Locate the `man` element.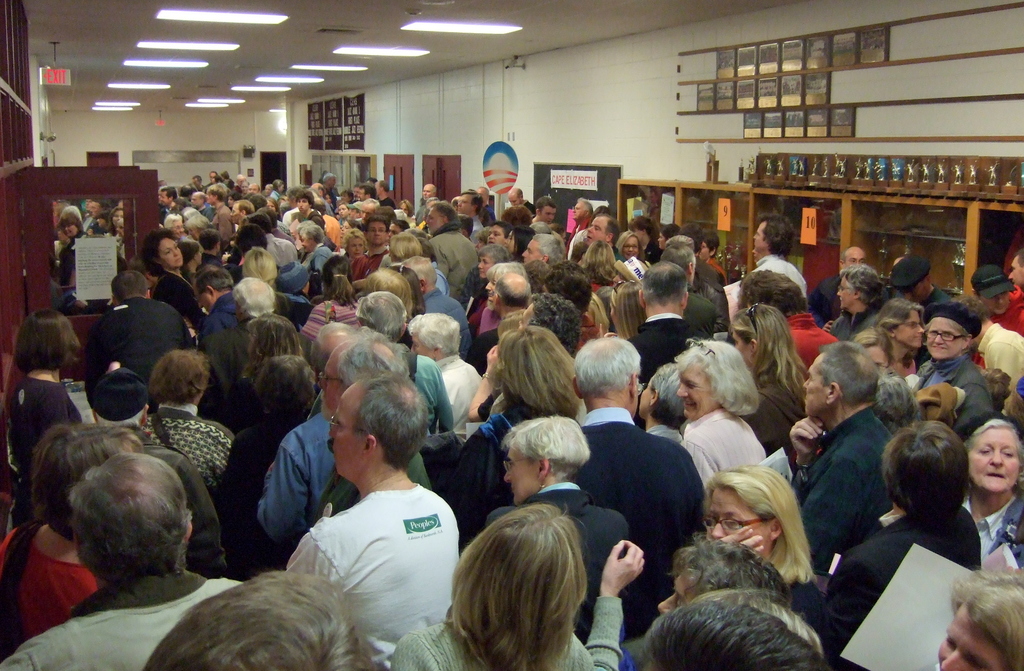
Element bbox: l=627, t=262, r=713, b=429.
